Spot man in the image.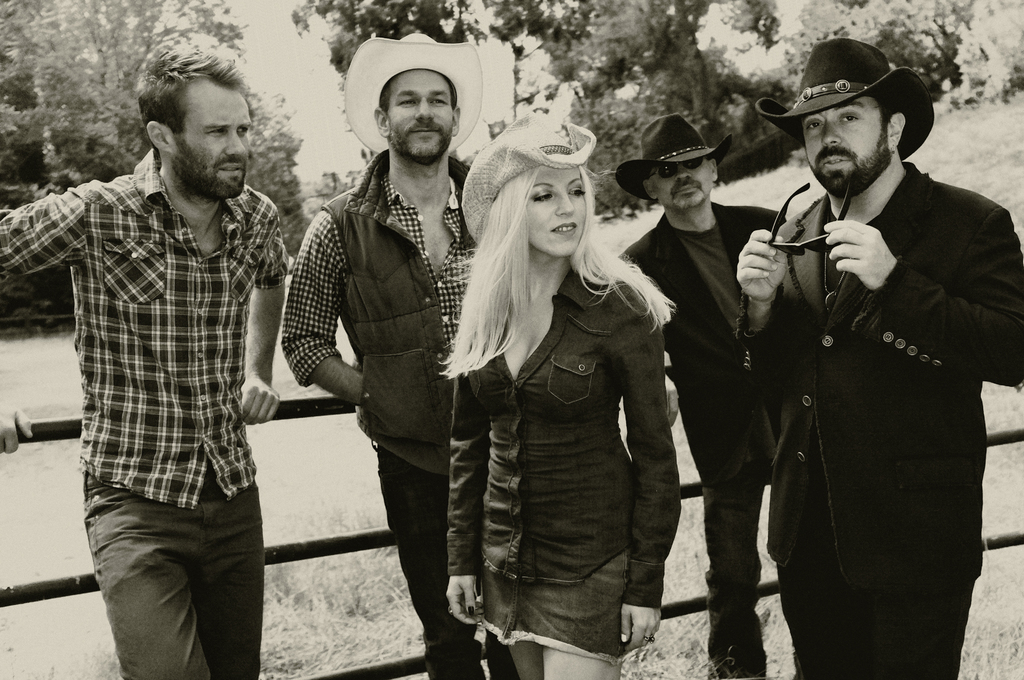
man found at 0:45:285:679.
